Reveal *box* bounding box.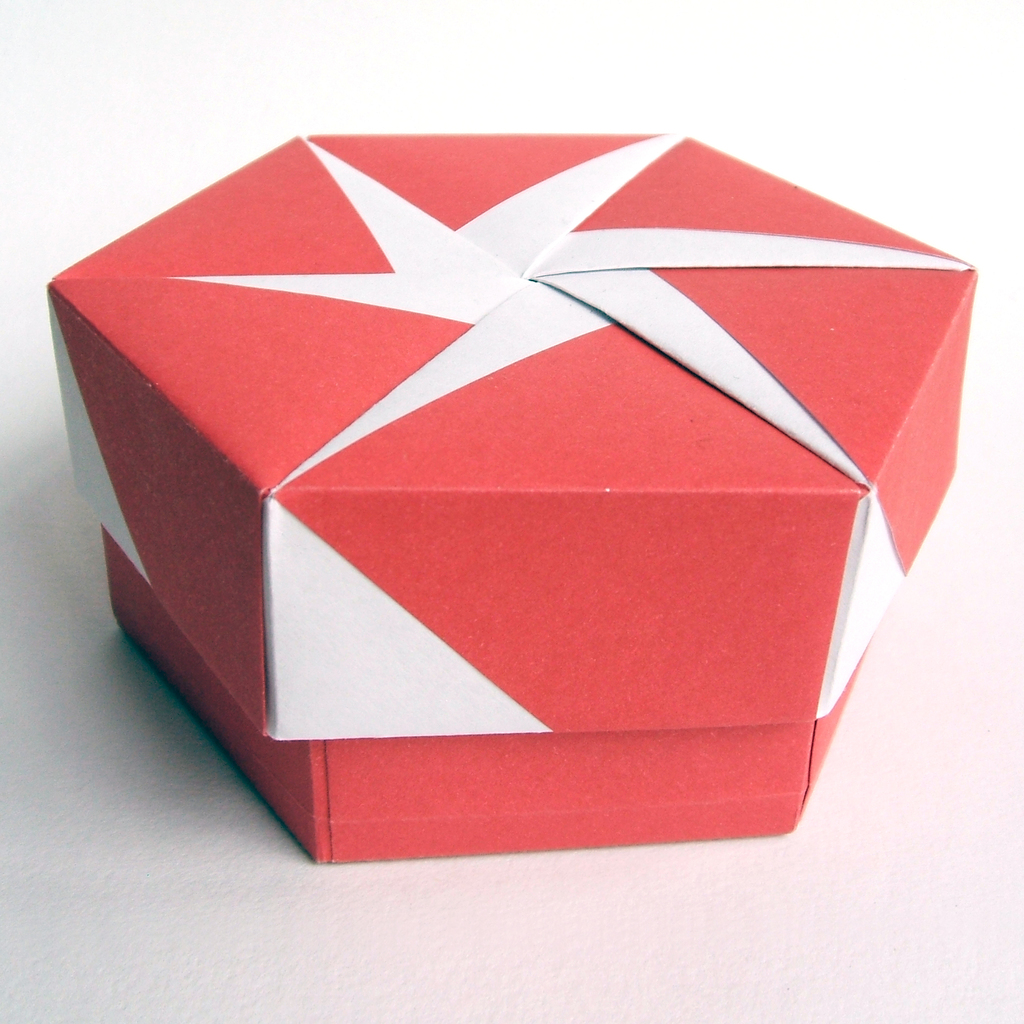
Revealed: 48/136/968/860.
